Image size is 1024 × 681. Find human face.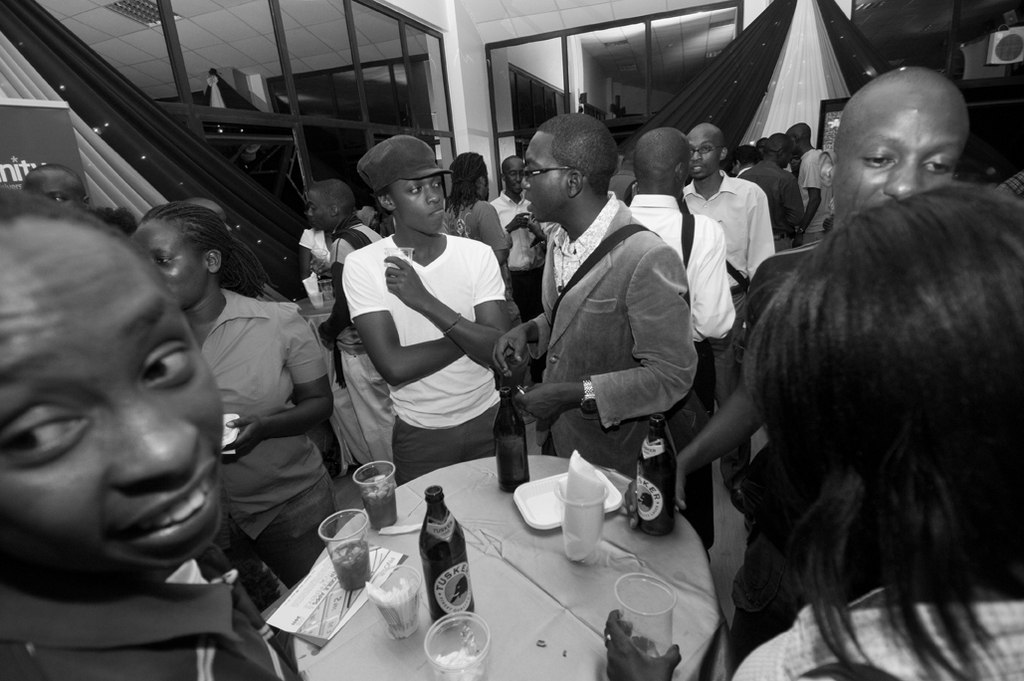
bbox(129, 218, 207, 309).
